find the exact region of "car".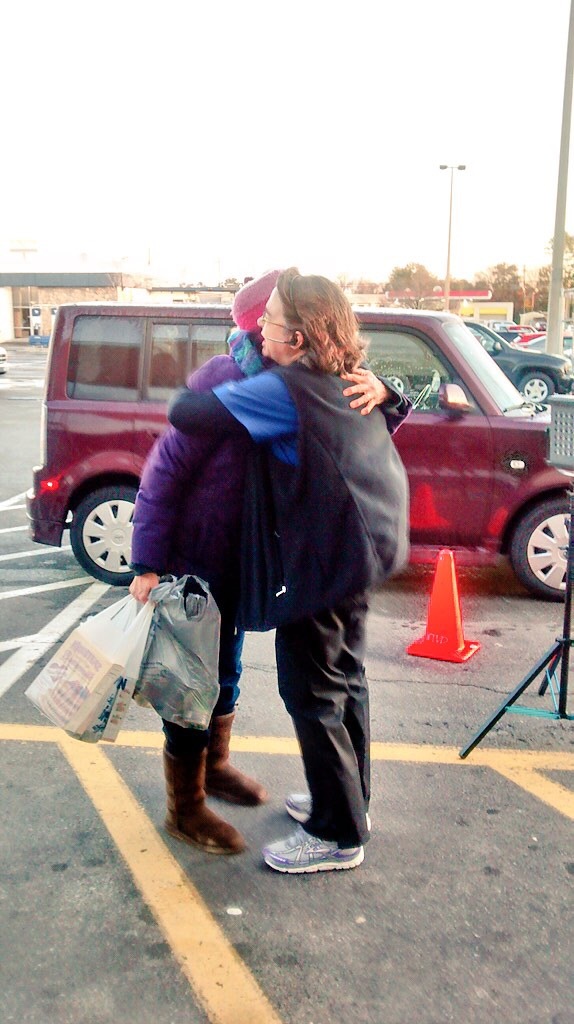
Exact region: {"x1": 0, "y1": 344, "x2": 7, "y2": 381}.
